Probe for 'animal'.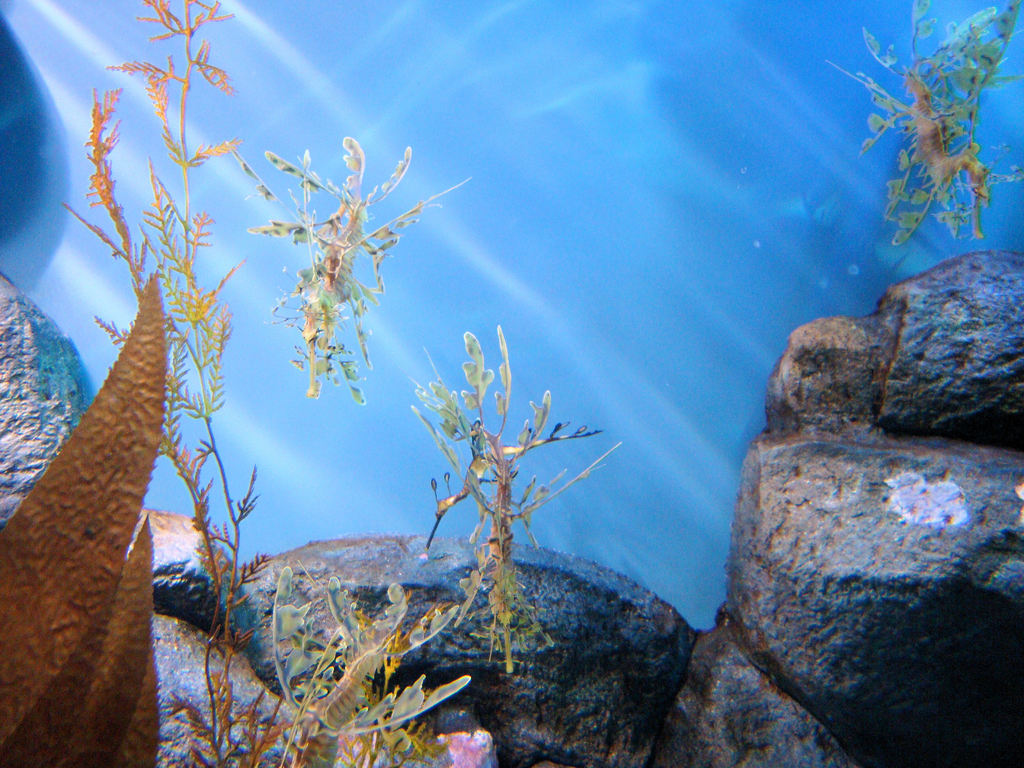
Probe result: box=[0, 275, 168, 767].
